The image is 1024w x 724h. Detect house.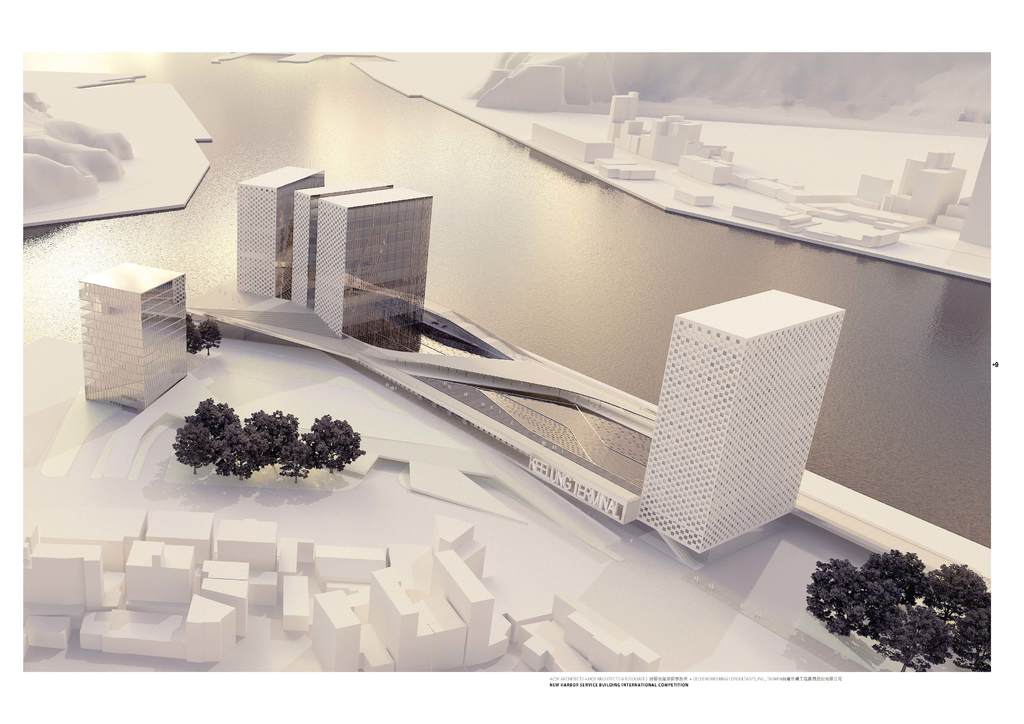
Detection: crop(330, 169, 428, 359).
